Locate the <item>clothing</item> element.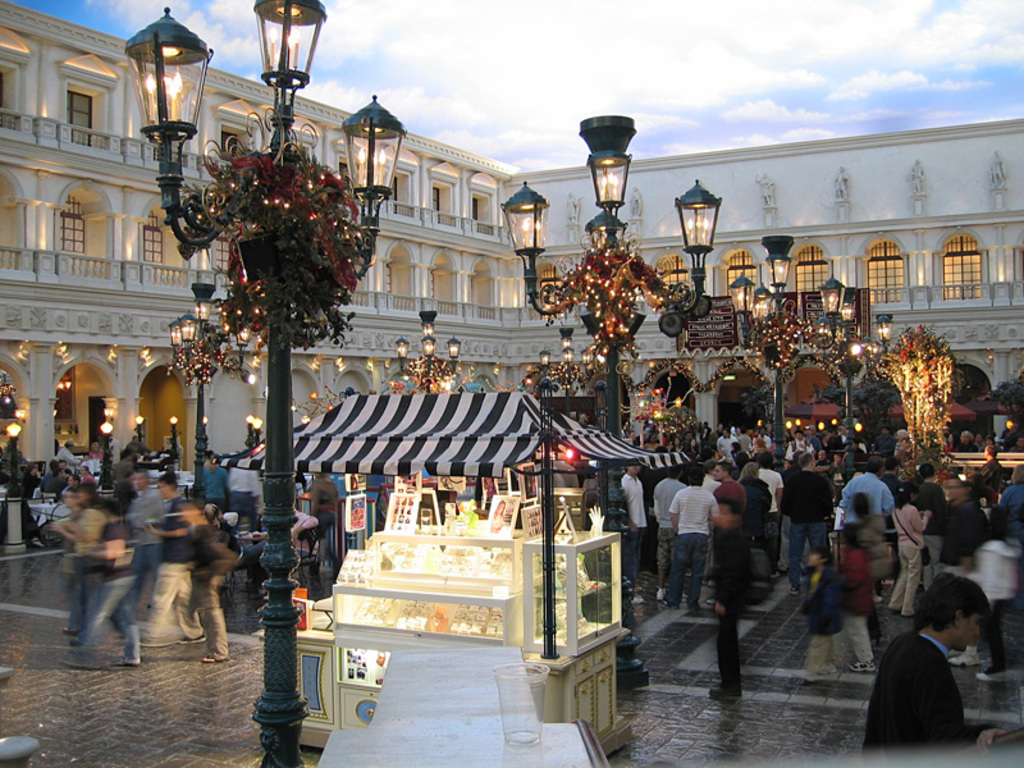
Element bbox: rect(799, 570, 847, 671).
